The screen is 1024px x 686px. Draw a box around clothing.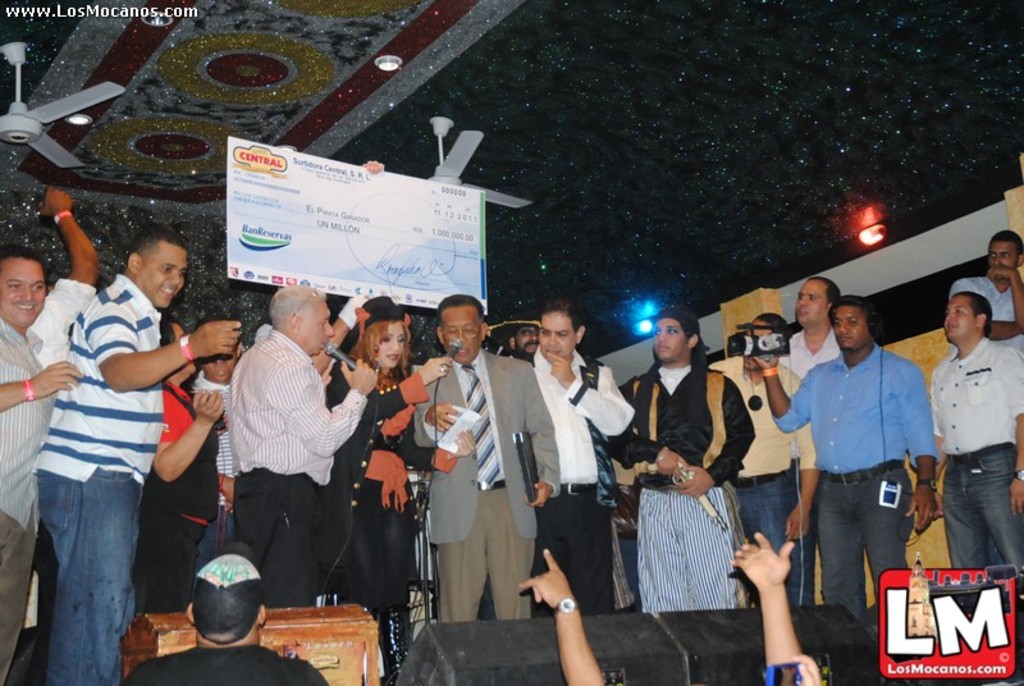
<region>707, 356, 822, 604</region>.
